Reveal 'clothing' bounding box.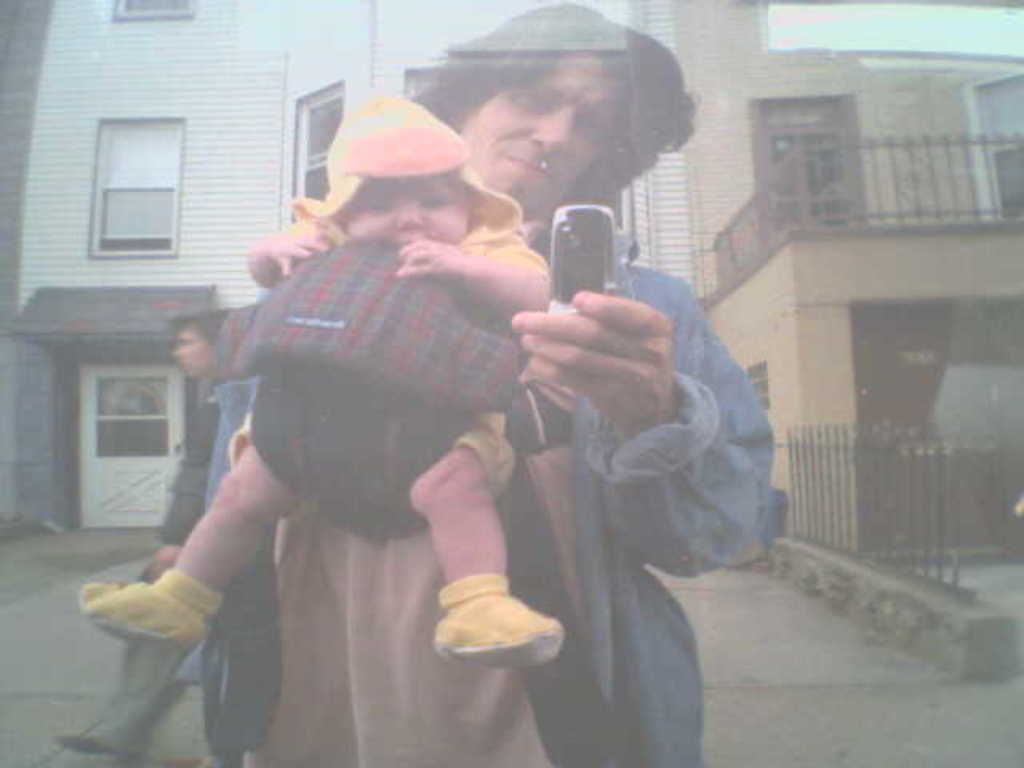
Revealed: (left=206, top=250, right=789, bottom=766).
